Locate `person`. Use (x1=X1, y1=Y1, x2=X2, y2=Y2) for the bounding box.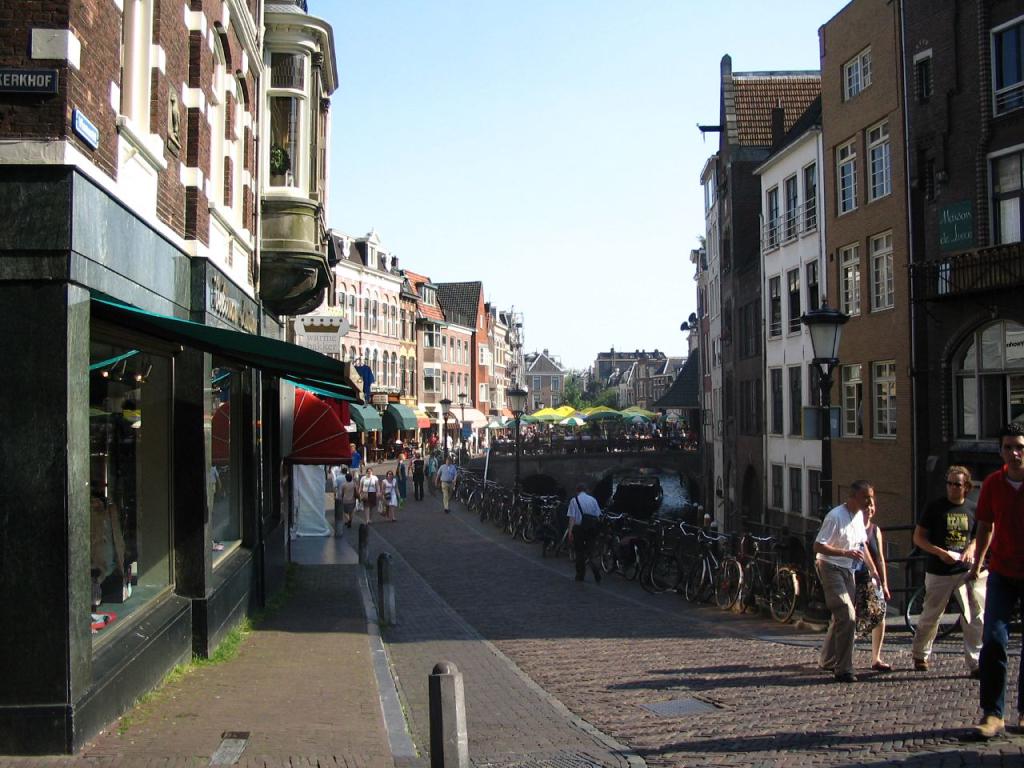
(x1=929, y1=461, x2=995, y2=688).
